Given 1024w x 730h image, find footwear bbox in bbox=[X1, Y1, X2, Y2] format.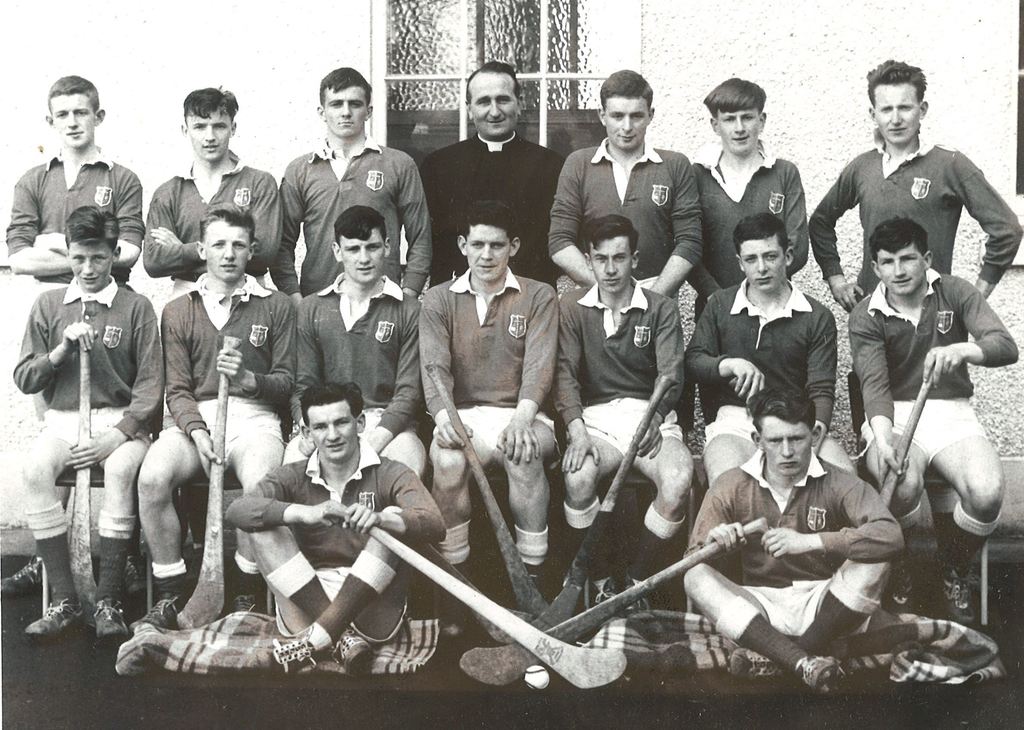
bbox=[730, 646, 783, 676].
